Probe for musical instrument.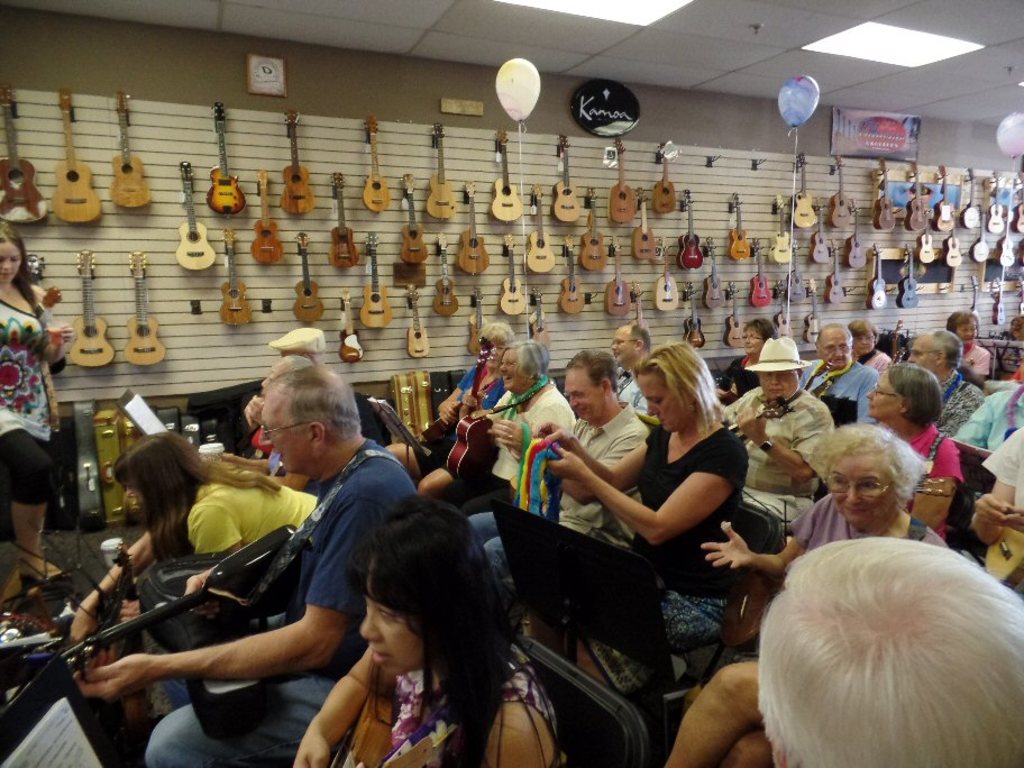
Probe result: (801,278,826,340).
